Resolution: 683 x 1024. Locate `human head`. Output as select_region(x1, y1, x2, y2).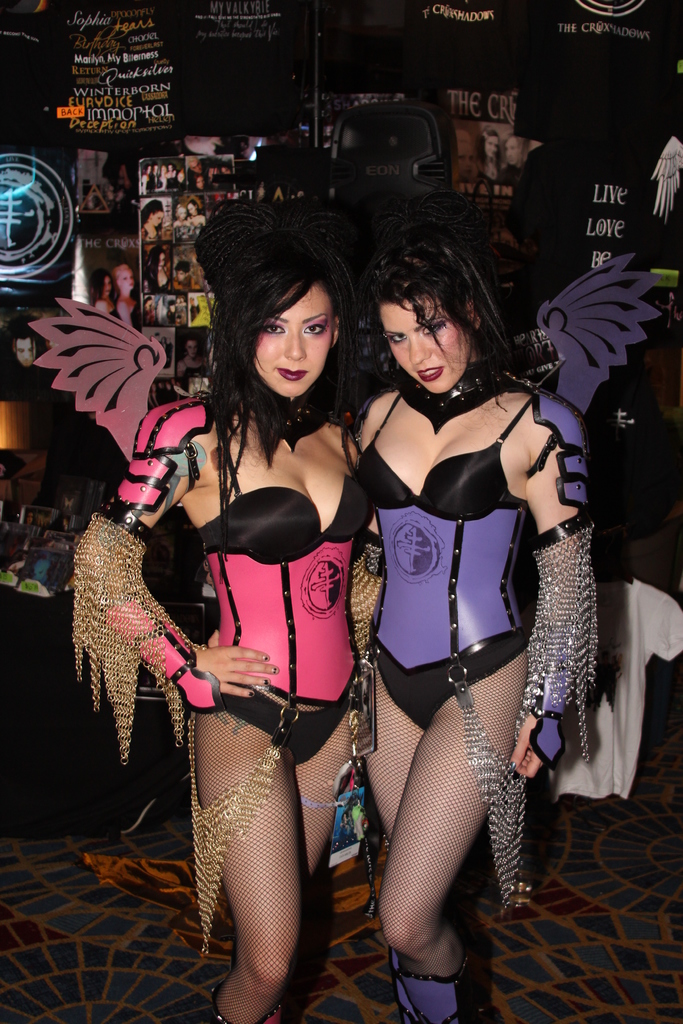
select_region(450, 132, 478, 186).
